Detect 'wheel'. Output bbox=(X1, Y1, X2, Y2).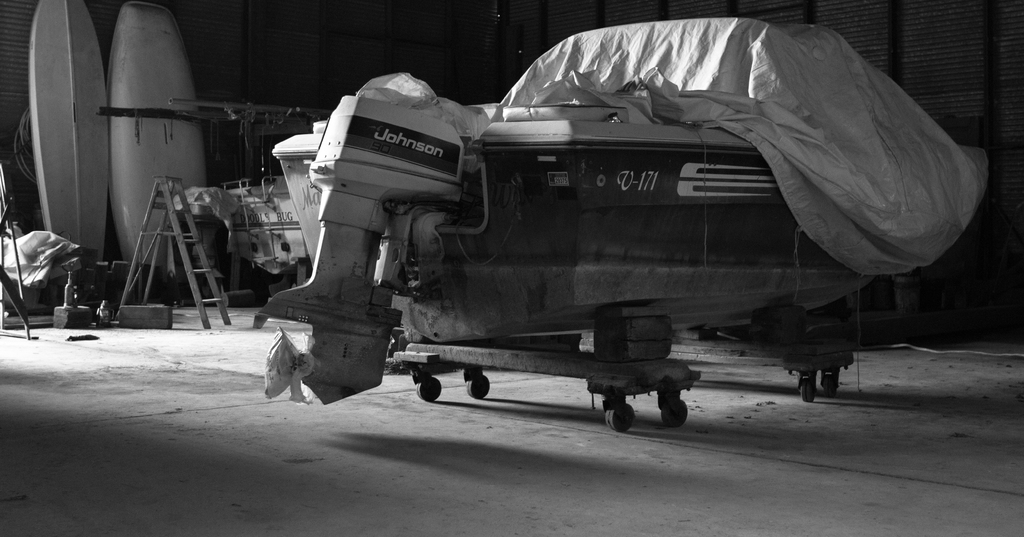
bbox=(420, 376, 444, 404).
